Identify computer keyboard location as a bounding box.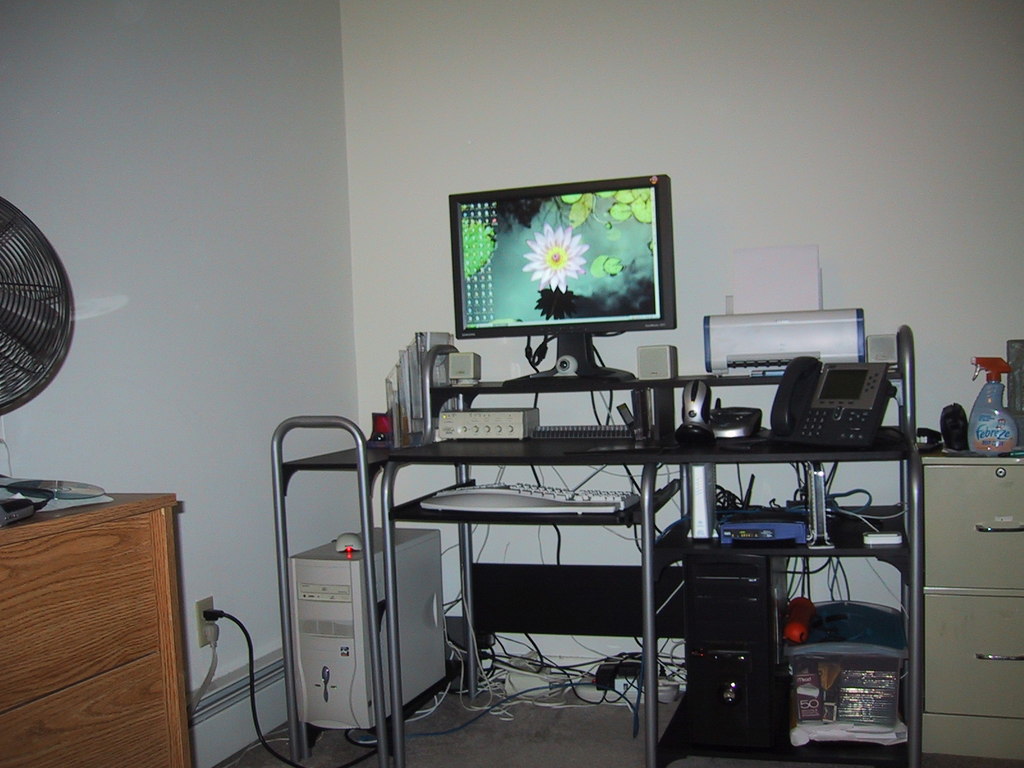
Rect(416, 479, 641, 512).
